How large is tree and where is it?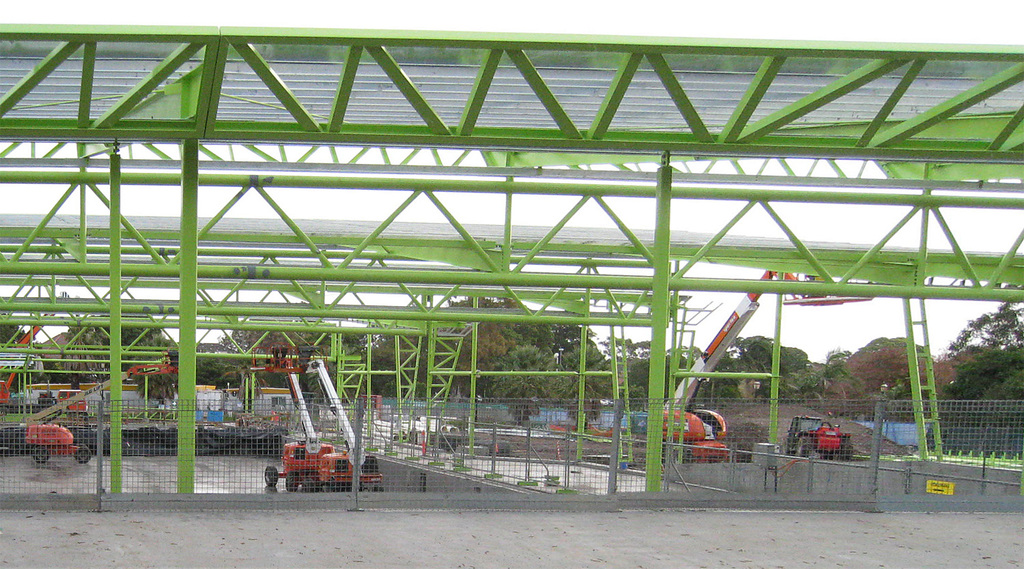
Bounding box: locate(730, 318, 805, 383).
